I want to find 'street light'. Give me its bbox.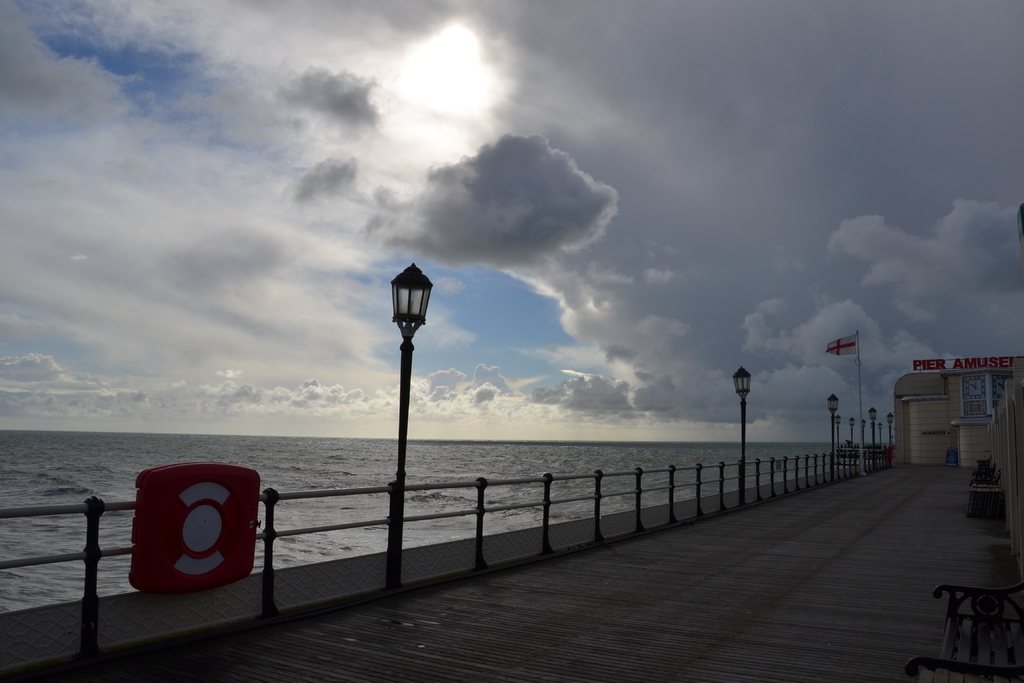
862/407/882/456.
